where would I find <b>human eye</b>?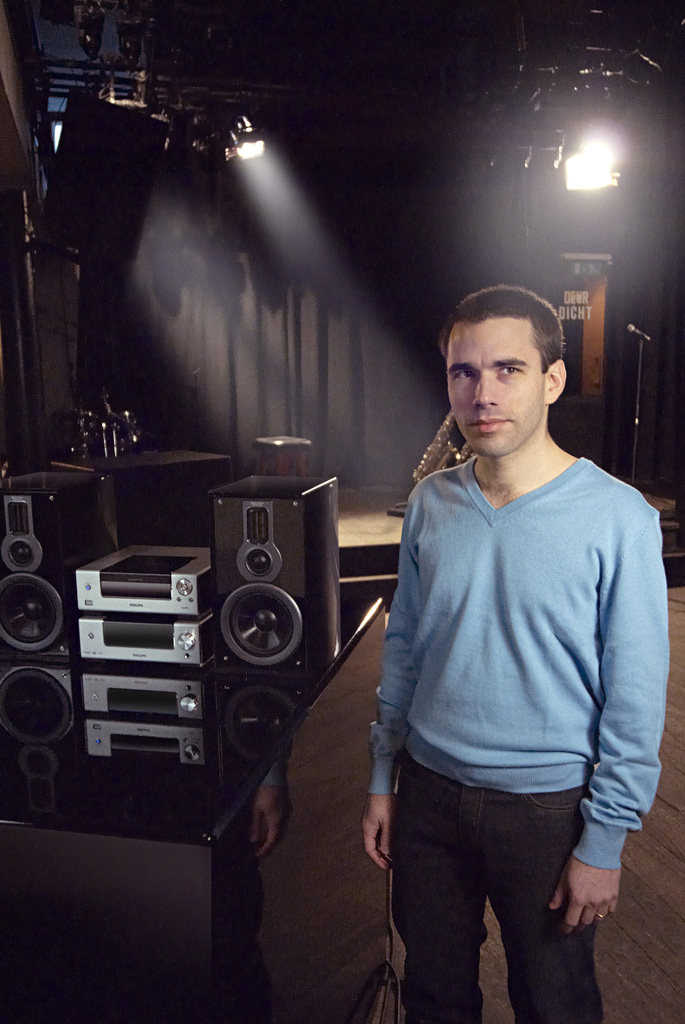
At {"x1": 449, "y1": 364, "x2": 480, "y2": 381}.
